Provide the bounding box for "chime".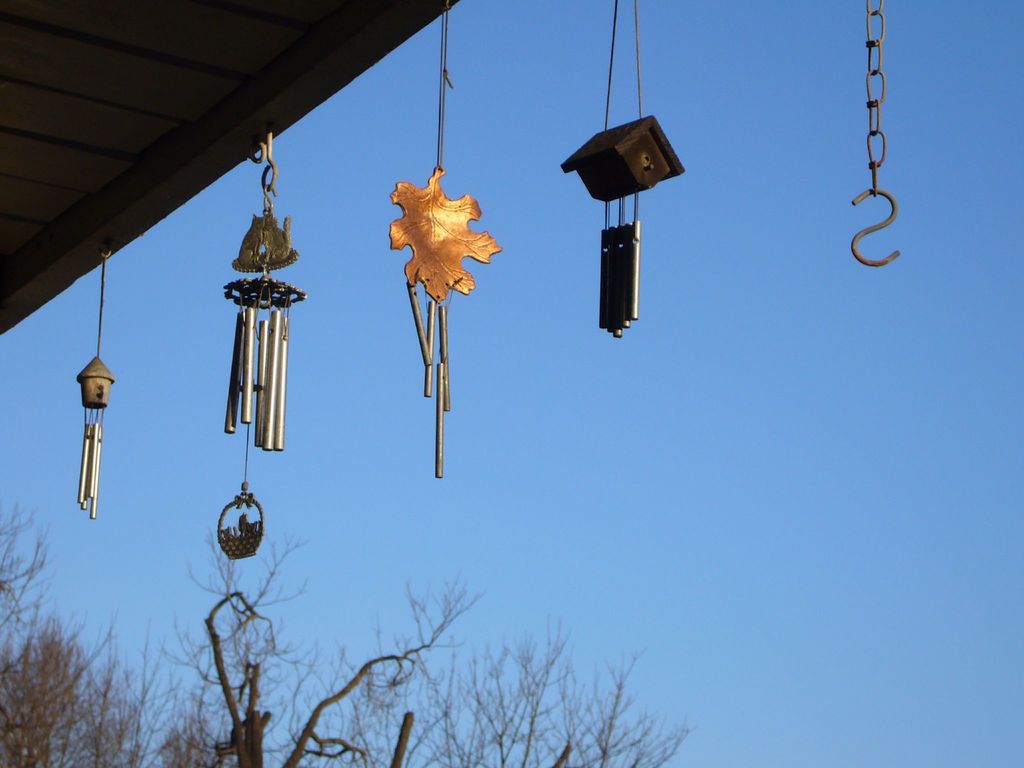
left=390, top=1, right=505, bottom=479.
